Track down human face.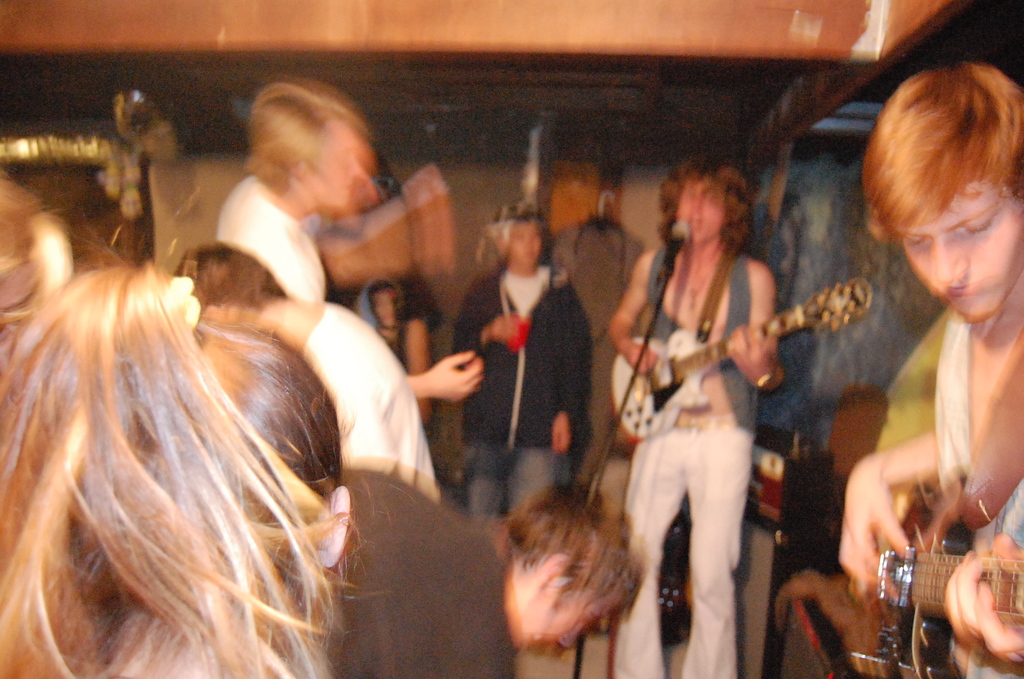
Tracked to box=[307, 133, 356, 206].
